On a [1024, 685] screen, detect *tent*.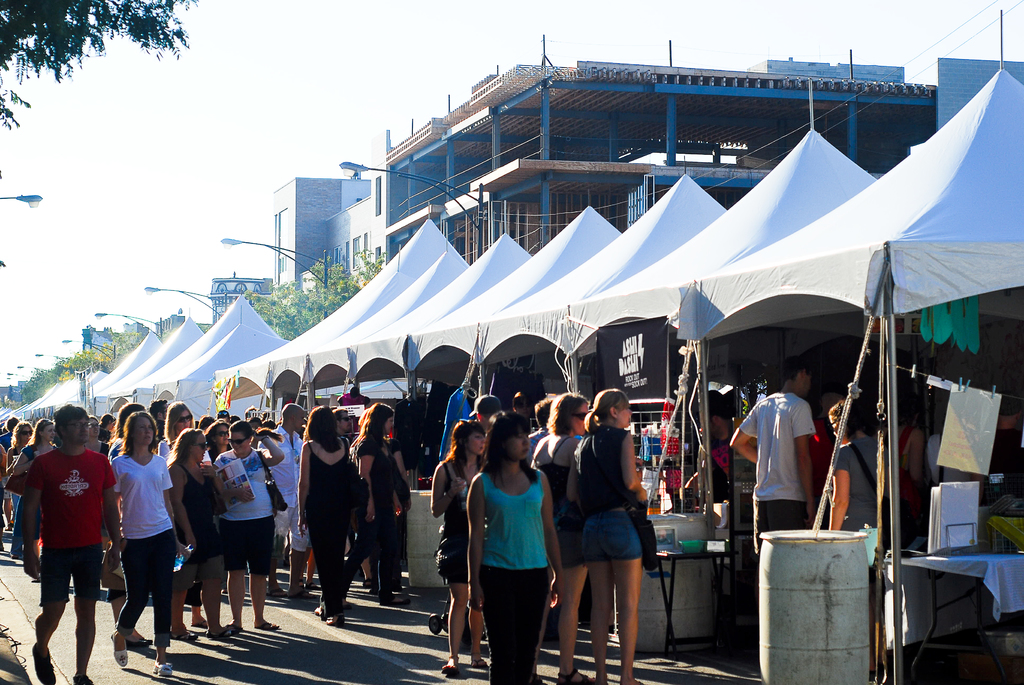
<region>564, 127, 863, 584</region>.
